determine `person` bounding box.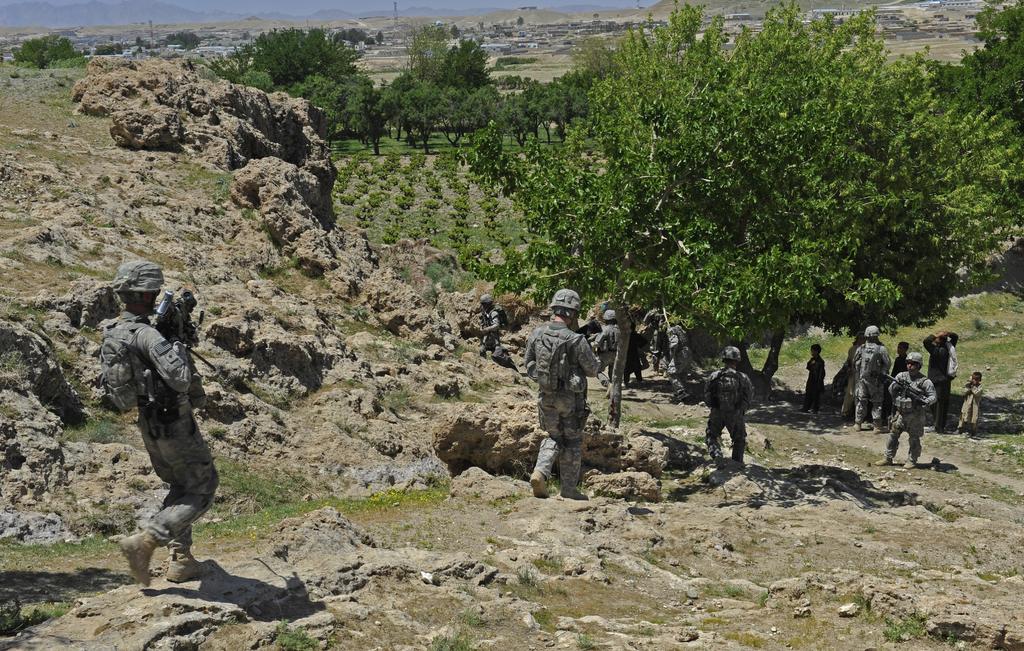
Determined: {"x1": 598, "y1": 305, "x2": 621, "y2": 381}.
